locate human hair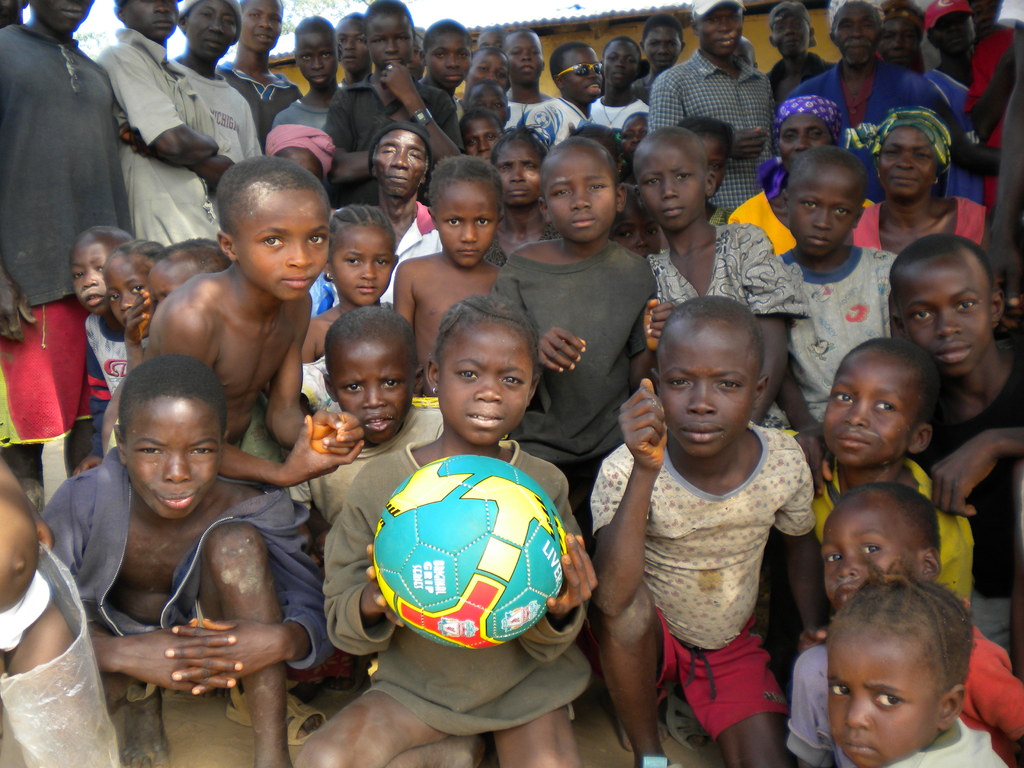
332:202:397:253
